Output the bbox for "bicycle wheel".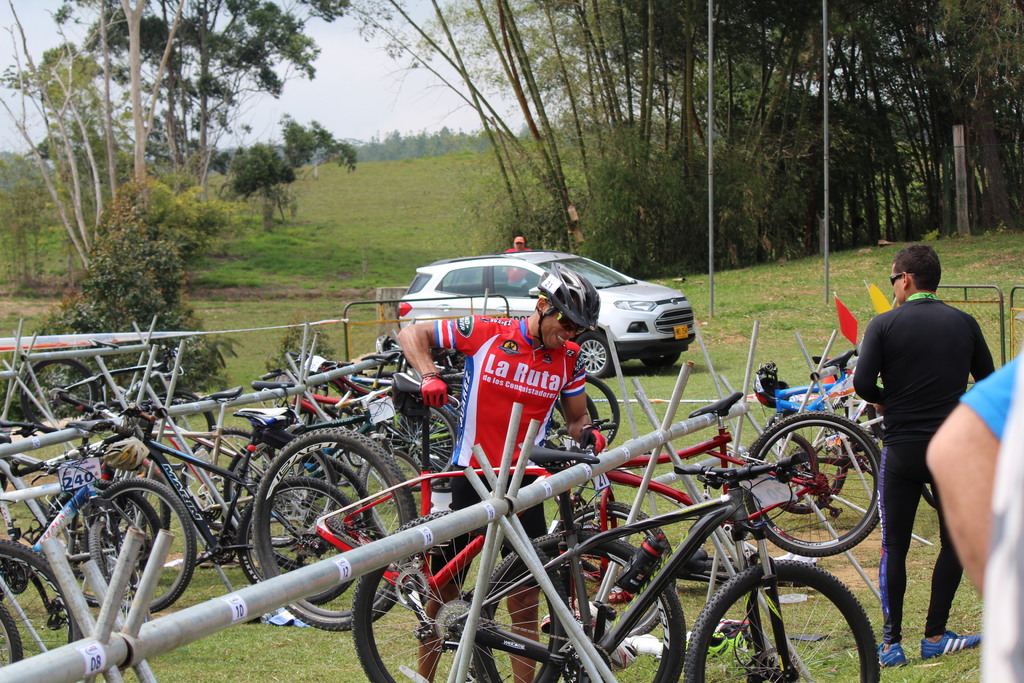
Rect(349, 508, 572, 682).
